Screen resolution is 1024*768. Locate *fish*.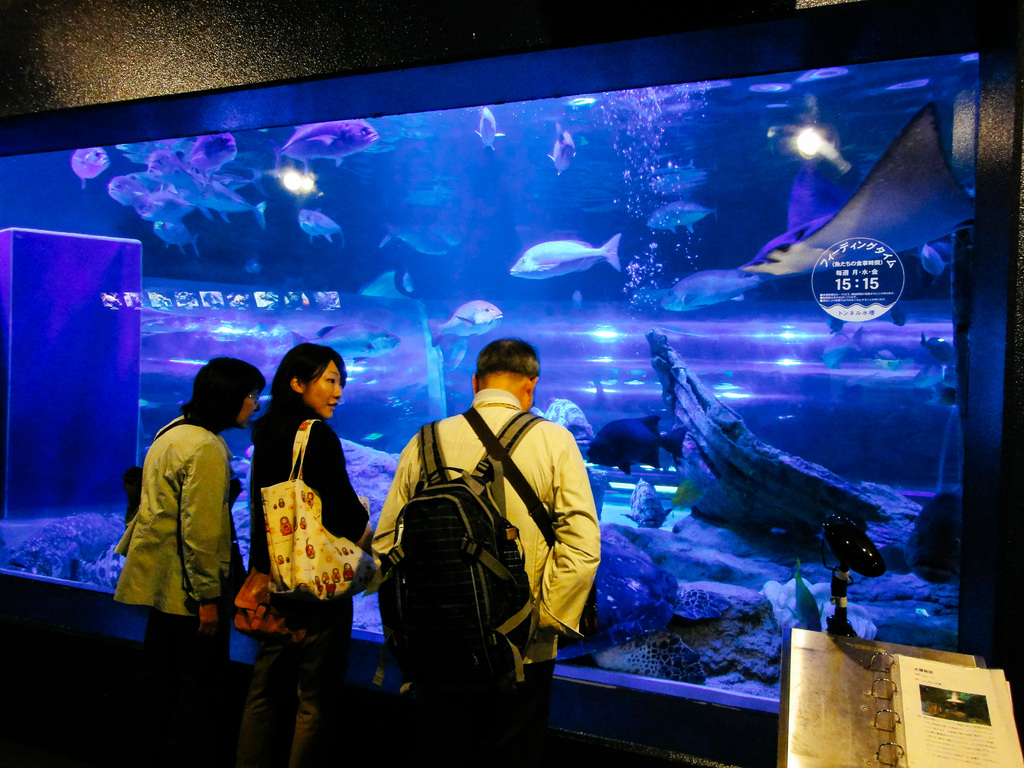
[820,330,867,371].
